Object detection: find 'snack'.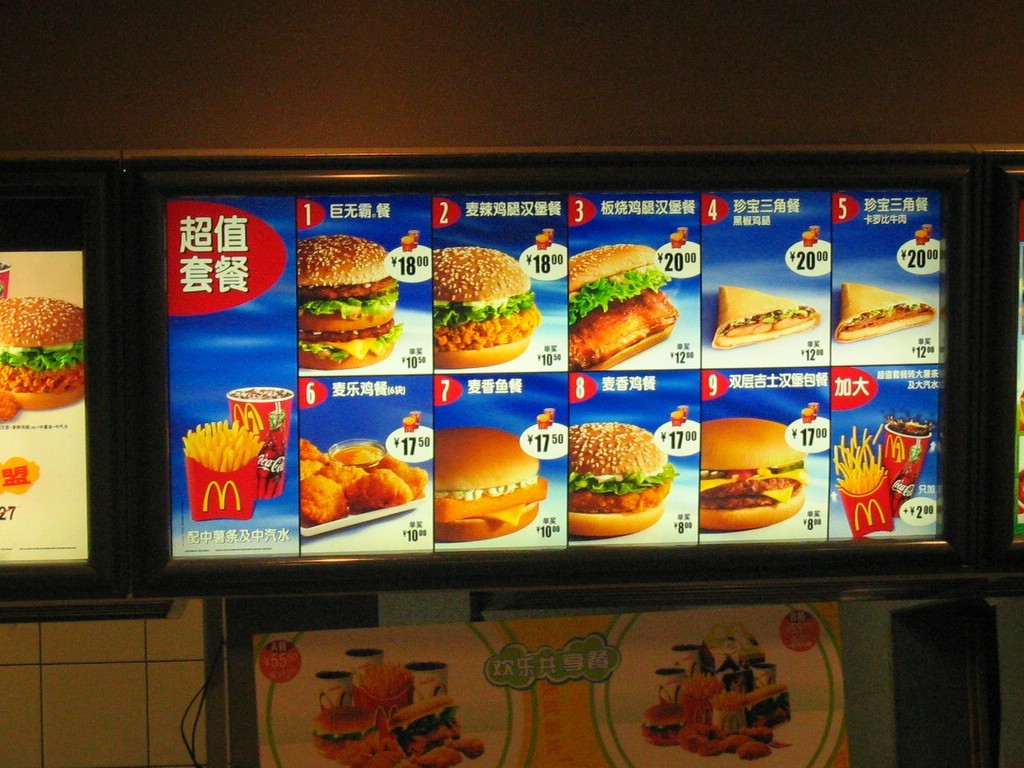
(280, 453, 418, 546).
